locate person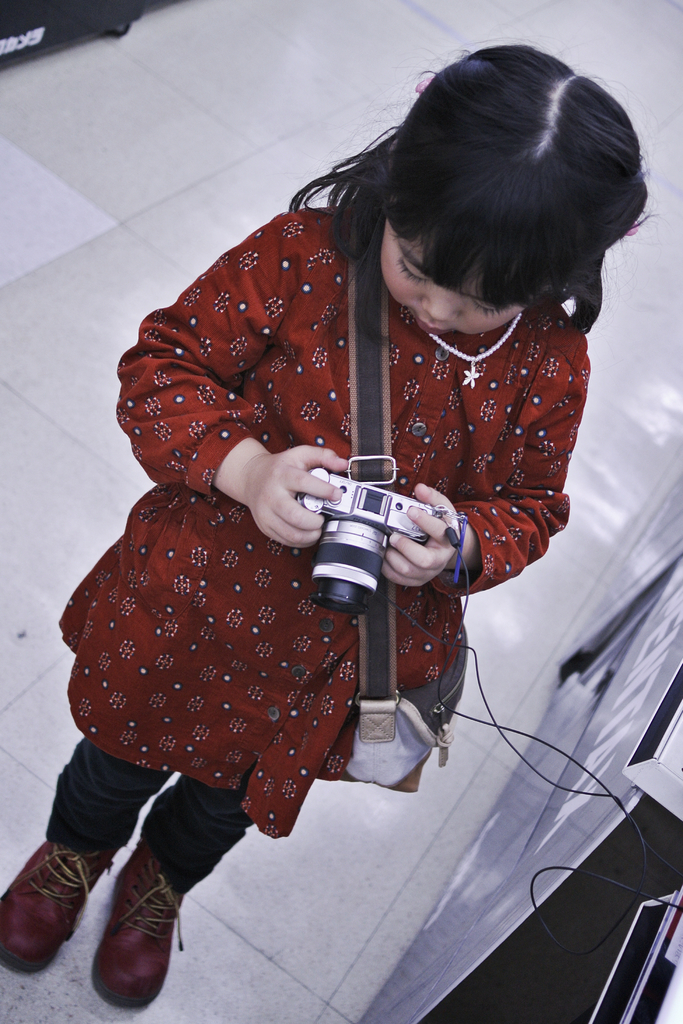
(left=165, top=30, right=629, bottom=901)
